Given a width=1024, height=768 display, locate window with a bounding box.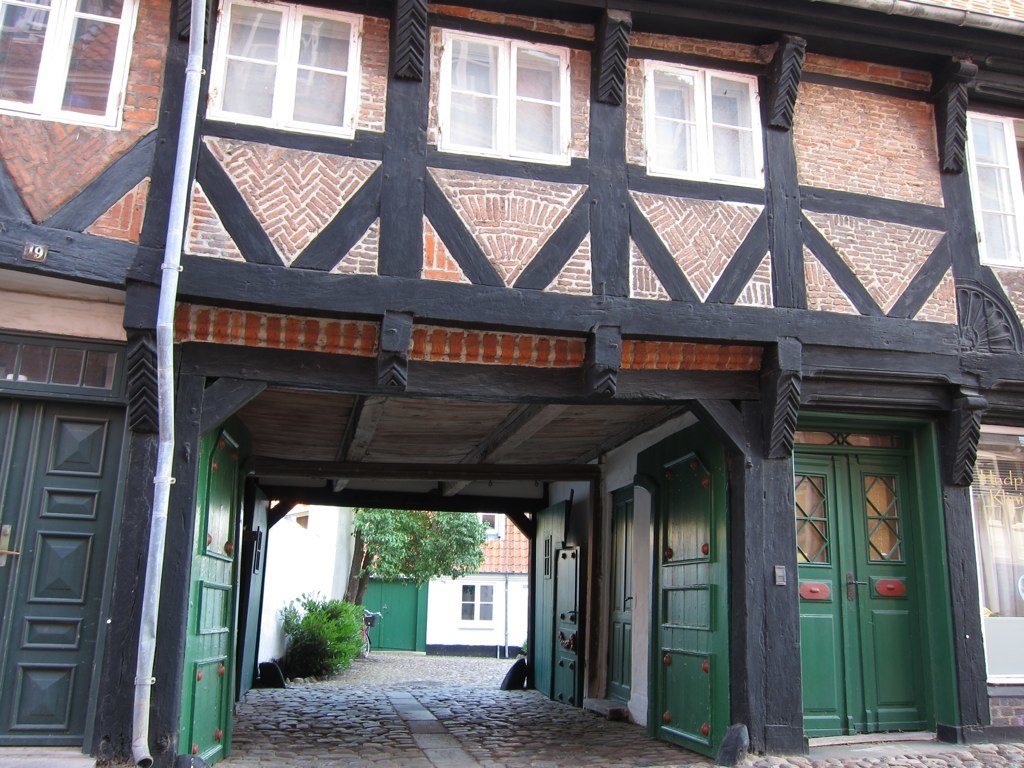
Located: region(964, 109, 1023, 260).
